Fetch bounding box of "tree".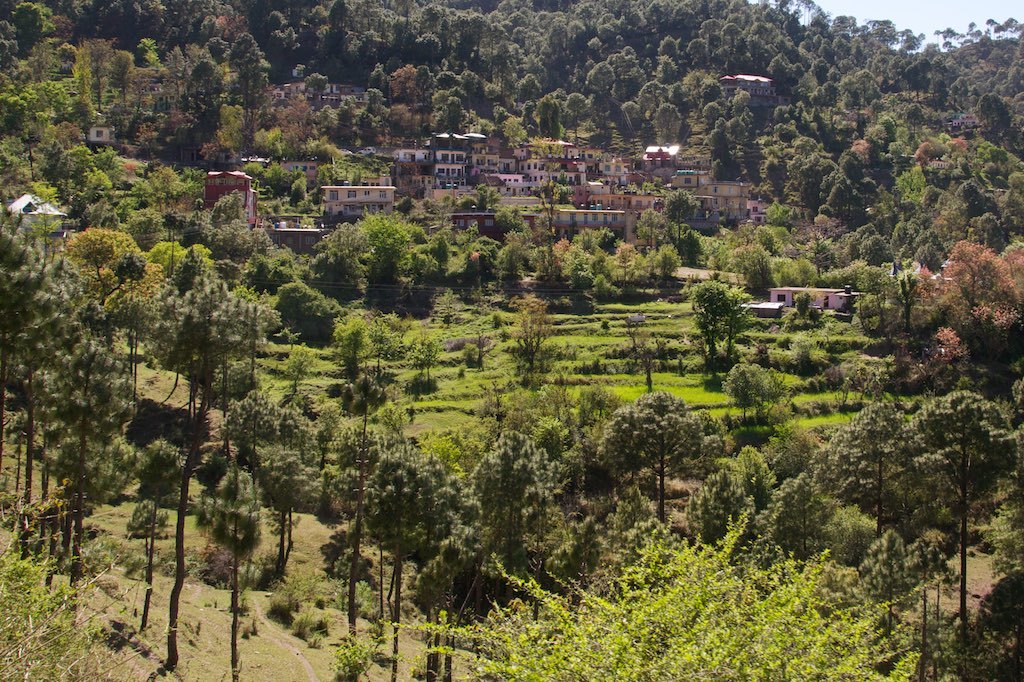
Bbox: region(553, 449, 591, 506).
